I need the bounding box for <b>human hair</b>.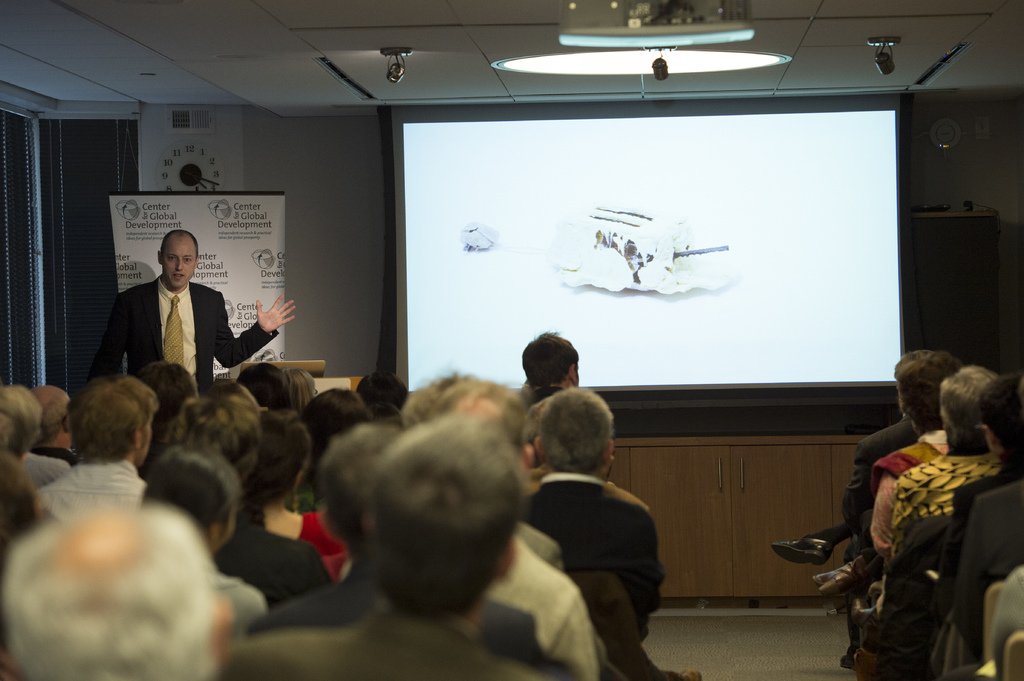
Here it is: (895, 354, 961, 433).
